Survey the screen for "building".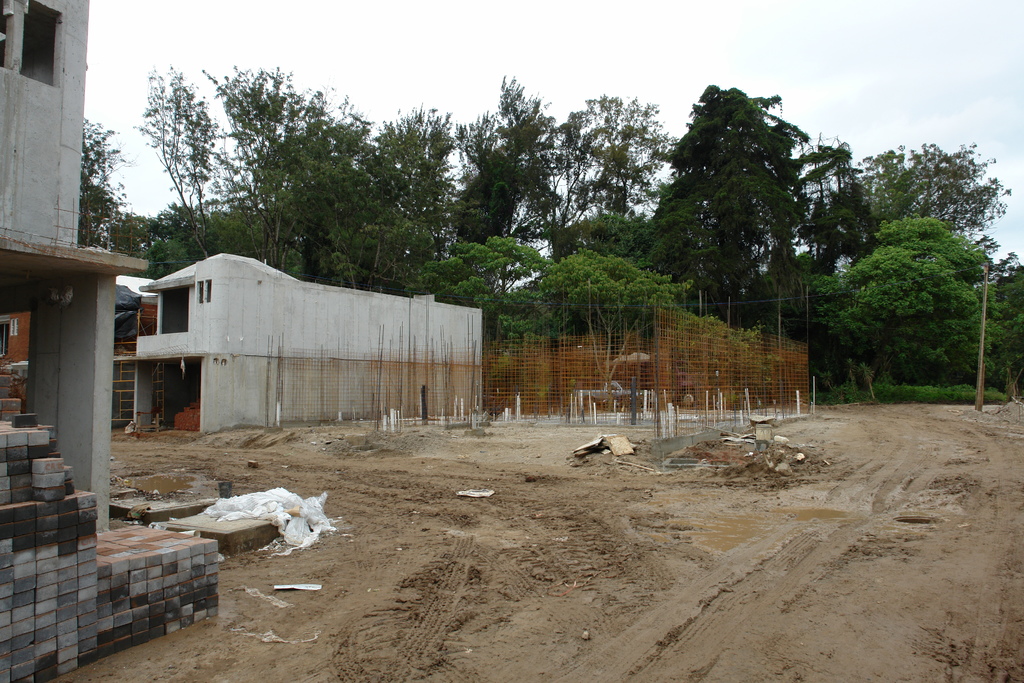
Survey found: x1=121, y1=252, x2=487, y2=429.
